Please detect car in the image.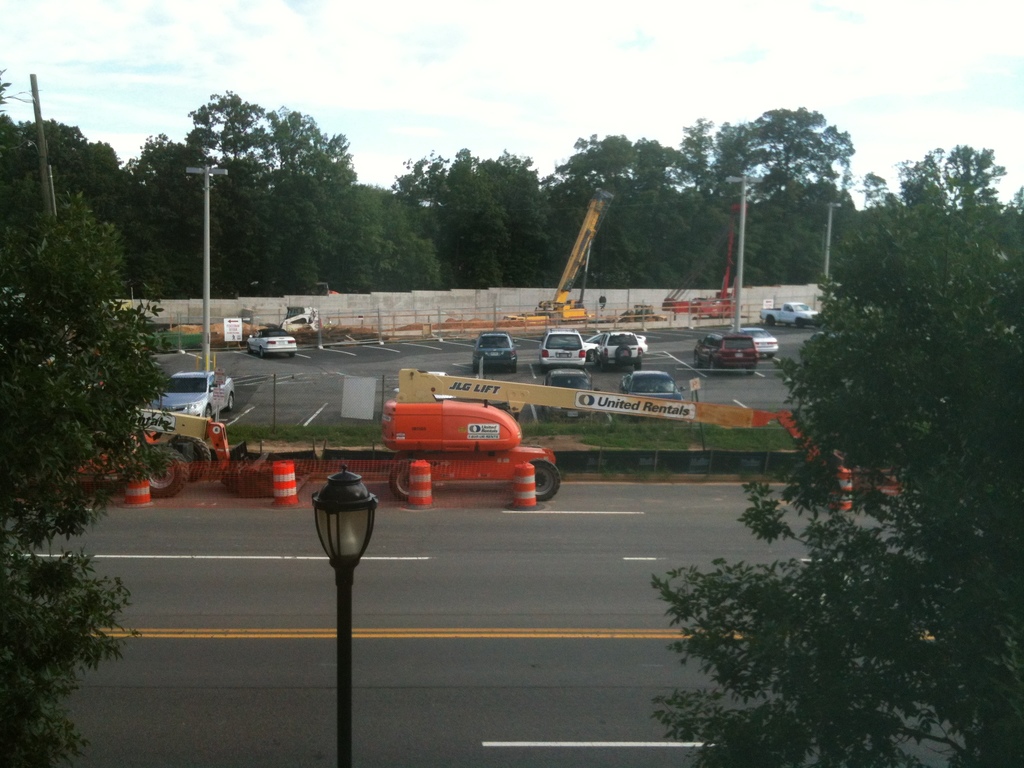
bbox=[623, 369, 682, 403].
